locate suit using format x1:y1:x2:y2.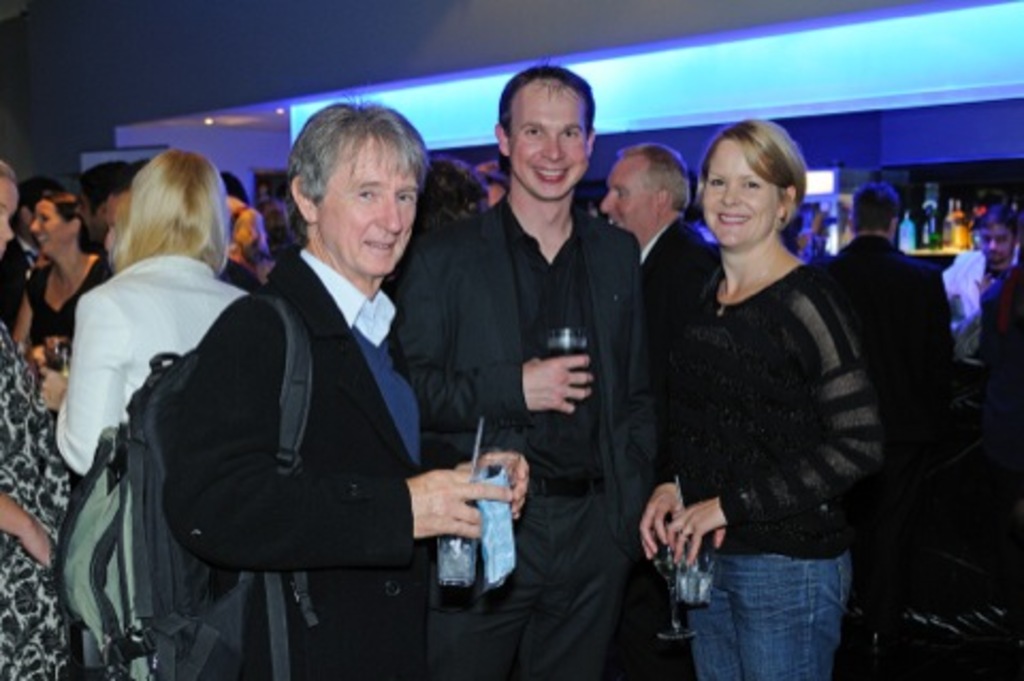
393:190:642:679.
